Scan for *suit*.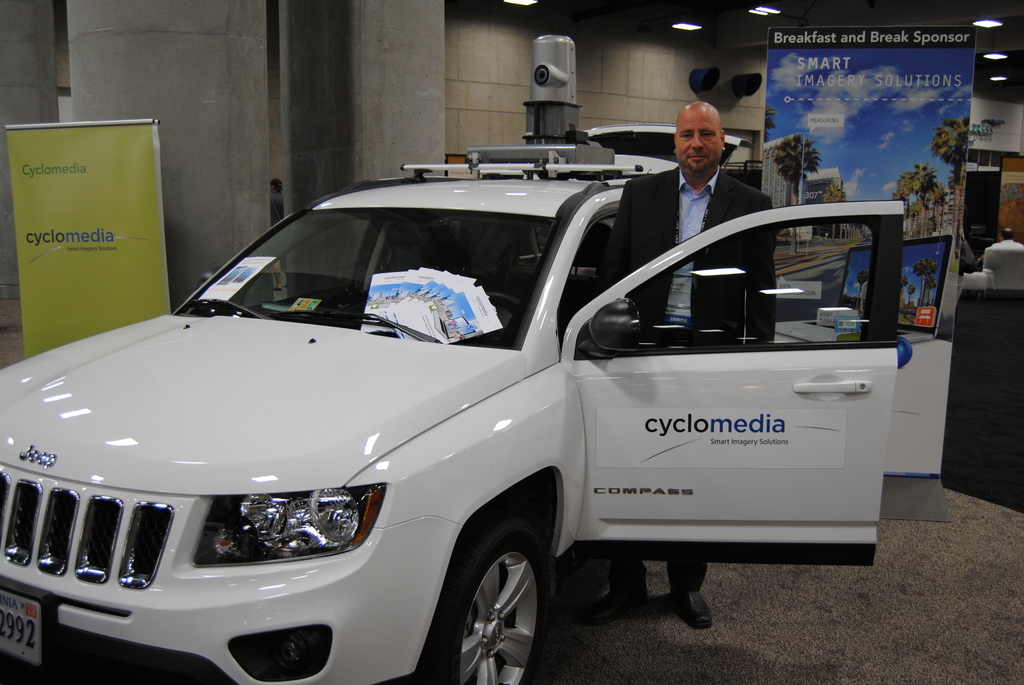
Scan result: (596, 178, 776, 582).
